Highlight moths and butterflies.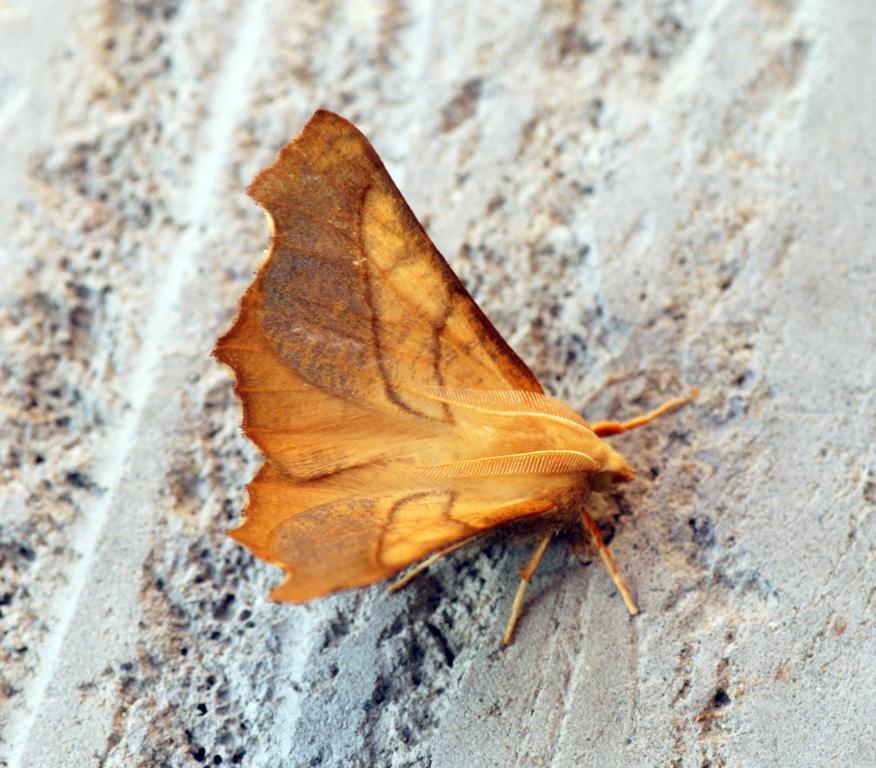
Highlighted region: 218:109:699:651.
